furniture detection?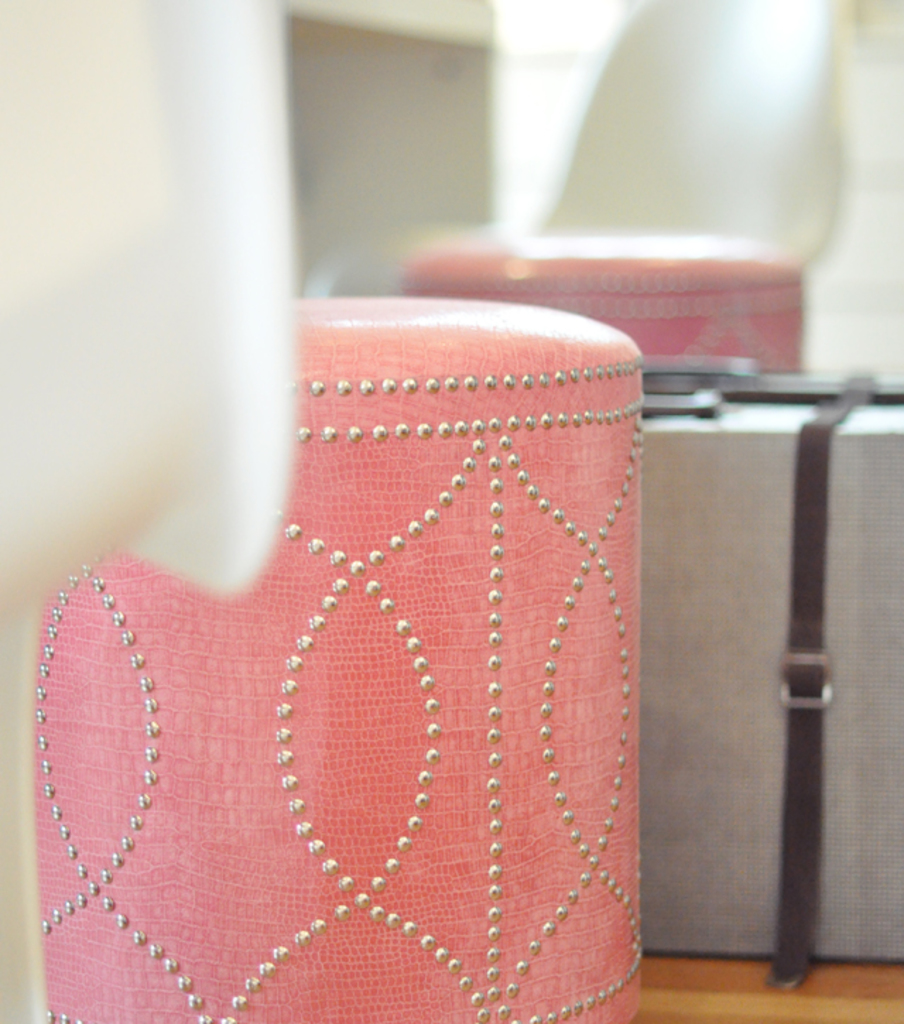
box=[31, 294, 644, 1023]
